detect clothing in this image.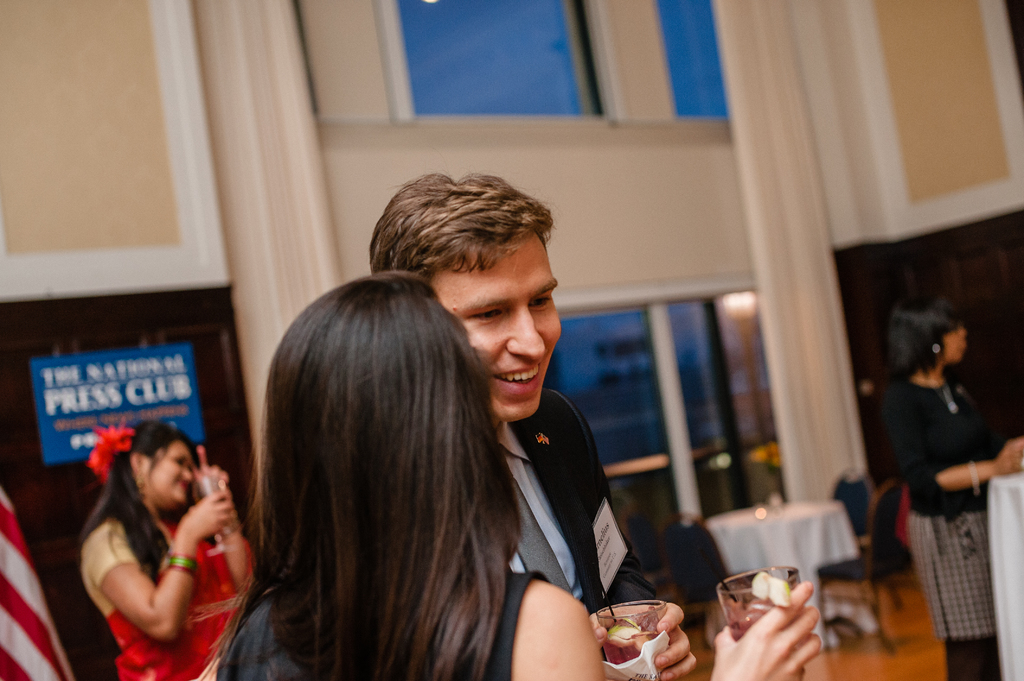
Detection: [83, 501, 252, 680].
